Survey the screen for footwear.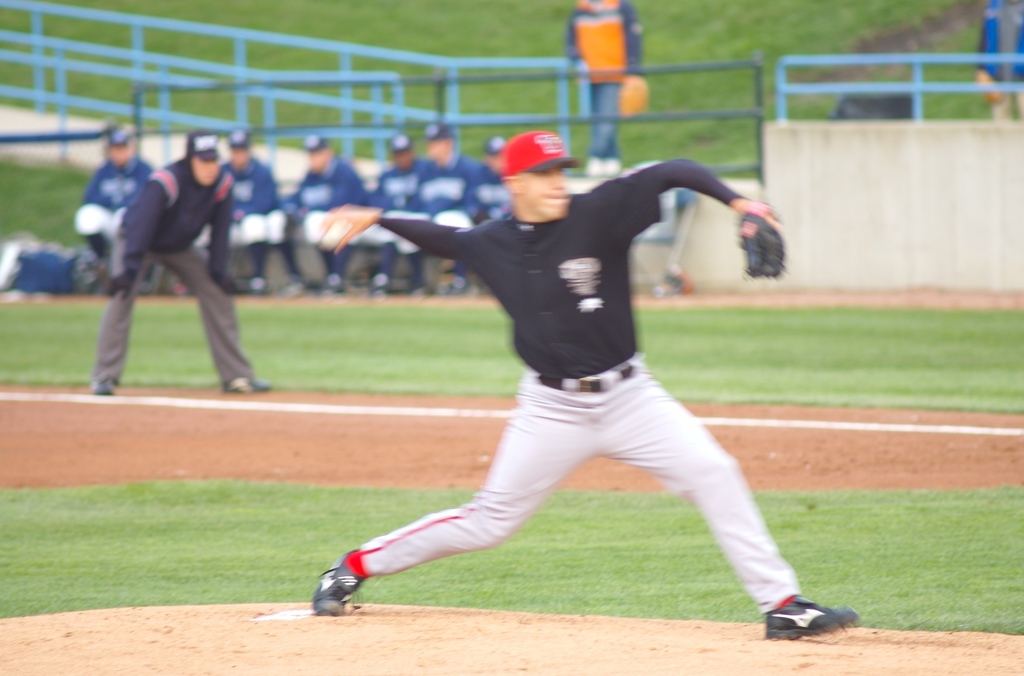
Survey found: <region>278, 278, 303, 296</region>.
